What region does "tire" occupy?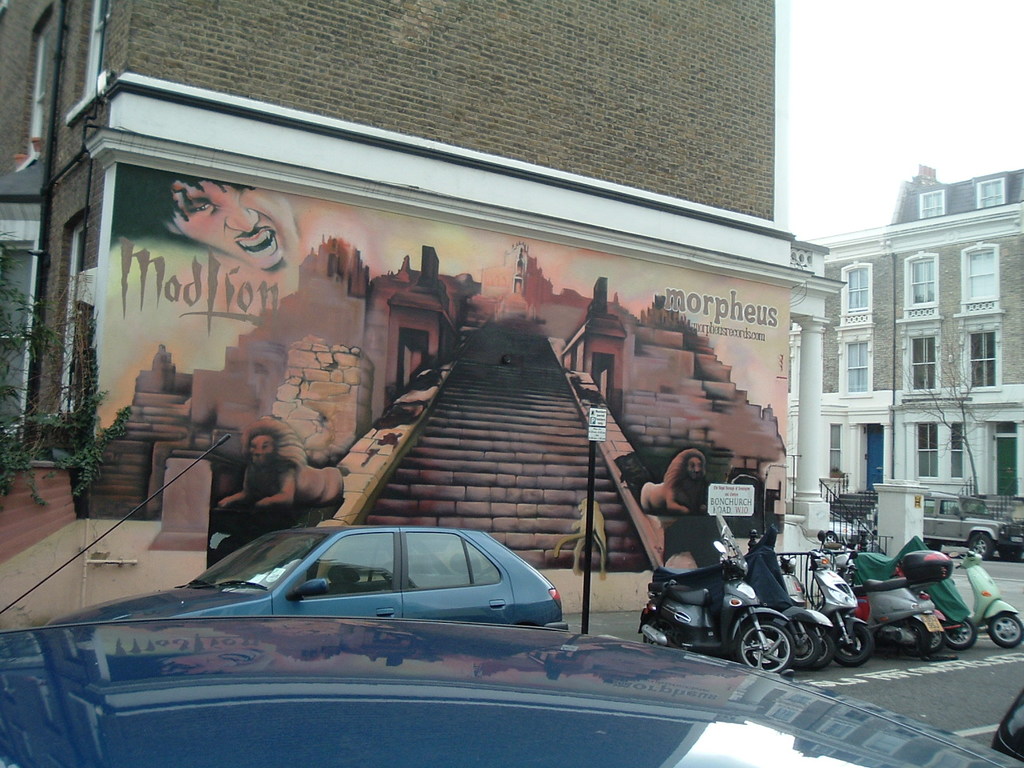
<box>731,618,798,674</box>.
